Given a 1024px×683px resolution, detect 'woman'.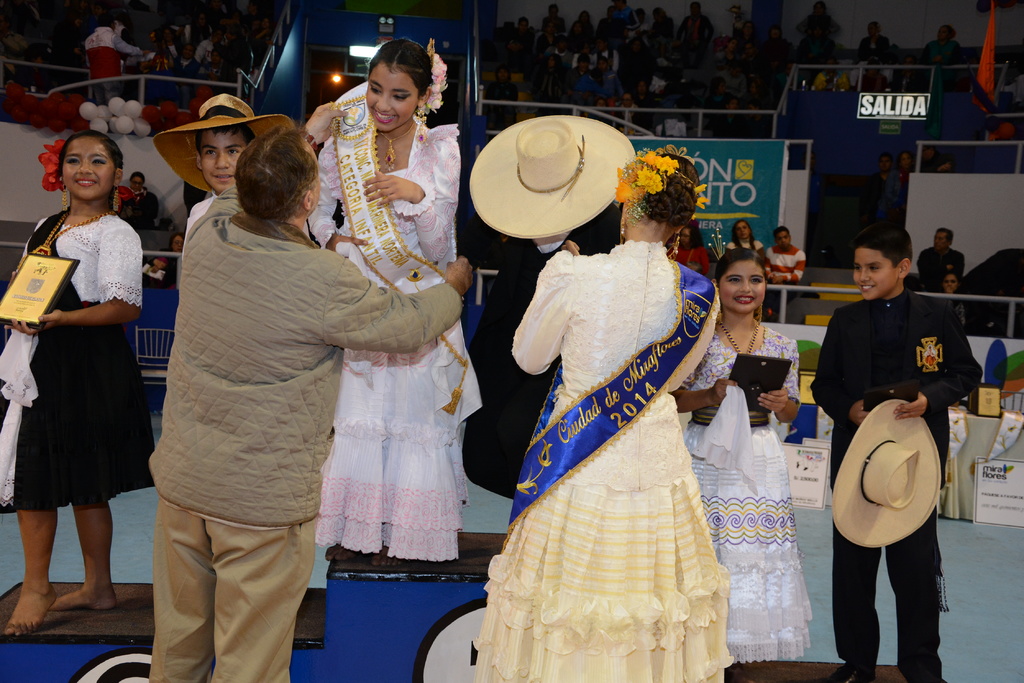
[x1=675, y1=250, x2=813, y2=662].
